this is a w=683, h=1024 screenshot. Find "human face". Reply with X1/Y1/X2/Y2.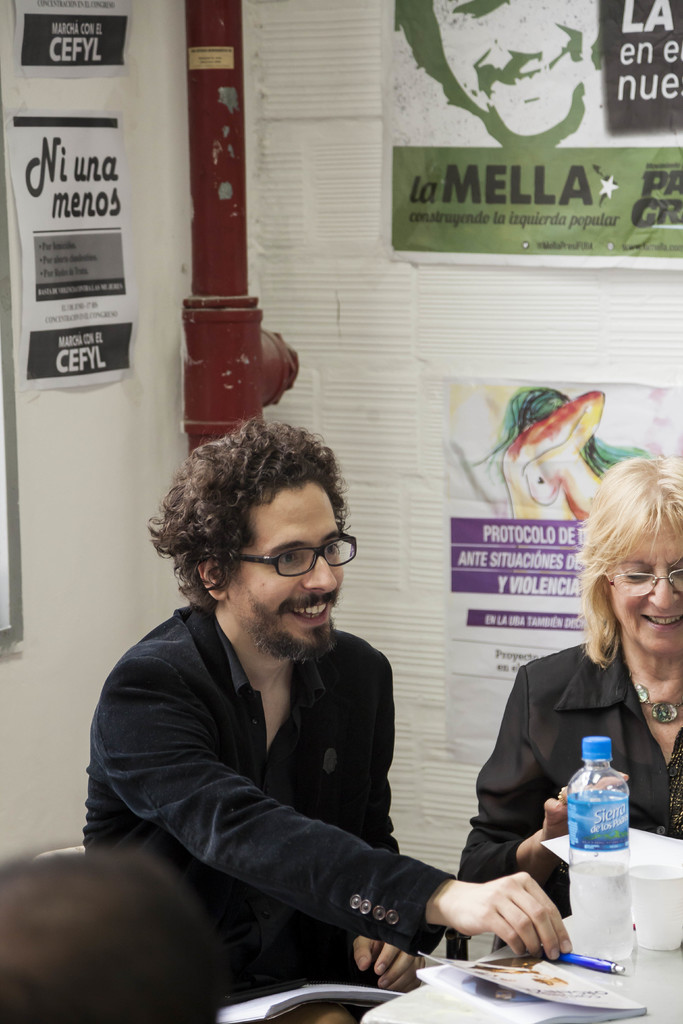
236/481/345/657.
